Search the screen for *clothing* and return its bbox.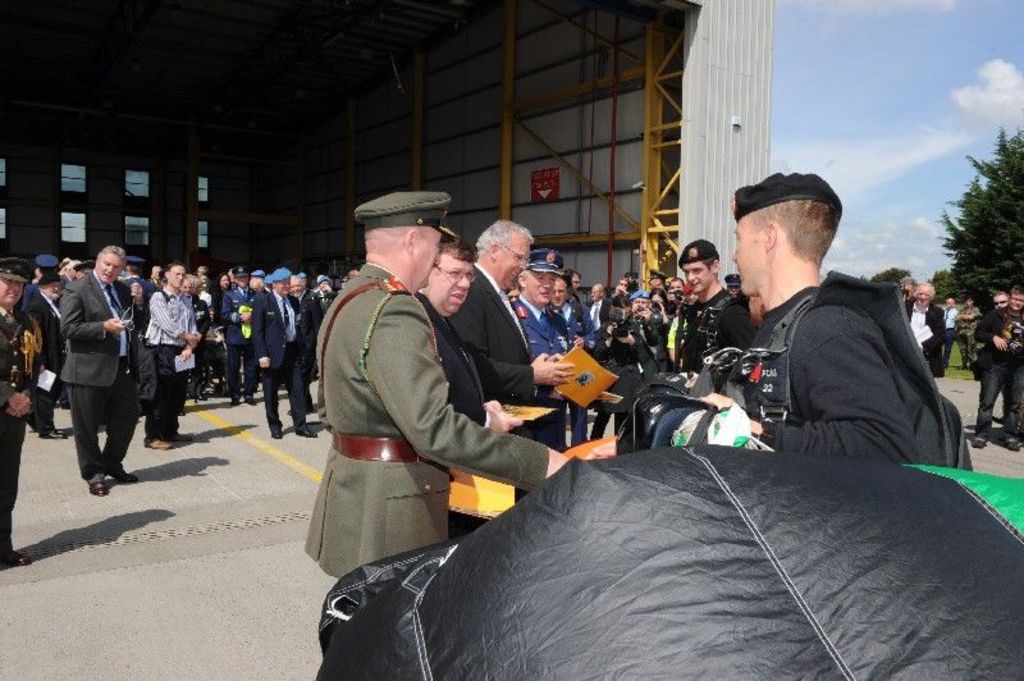
Found: [705, 237, 968, 483].
